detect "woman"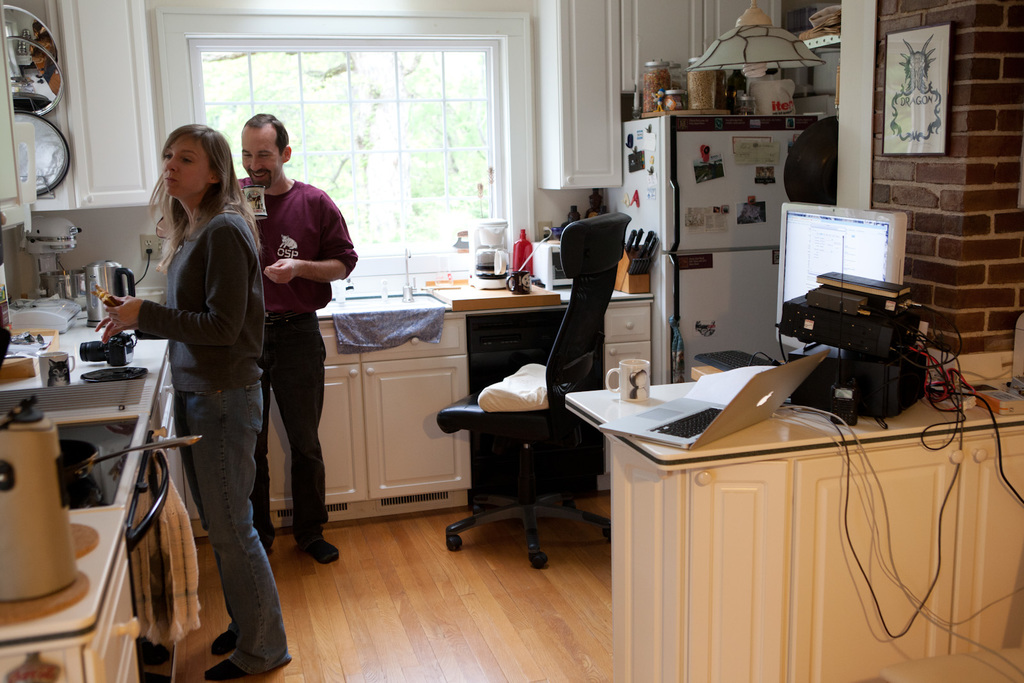
rect(101, 103, 276, 671)
